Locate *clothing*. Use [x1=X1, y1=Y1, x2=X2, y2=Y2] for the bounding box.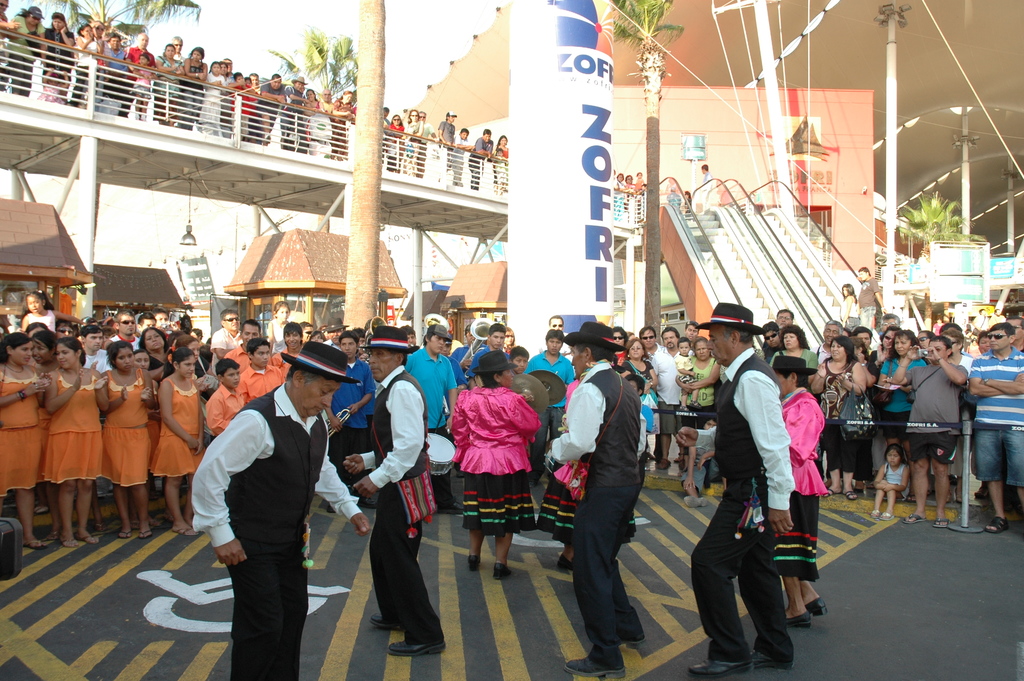
[x1=689, y1=347, x2=795, y2=666].
